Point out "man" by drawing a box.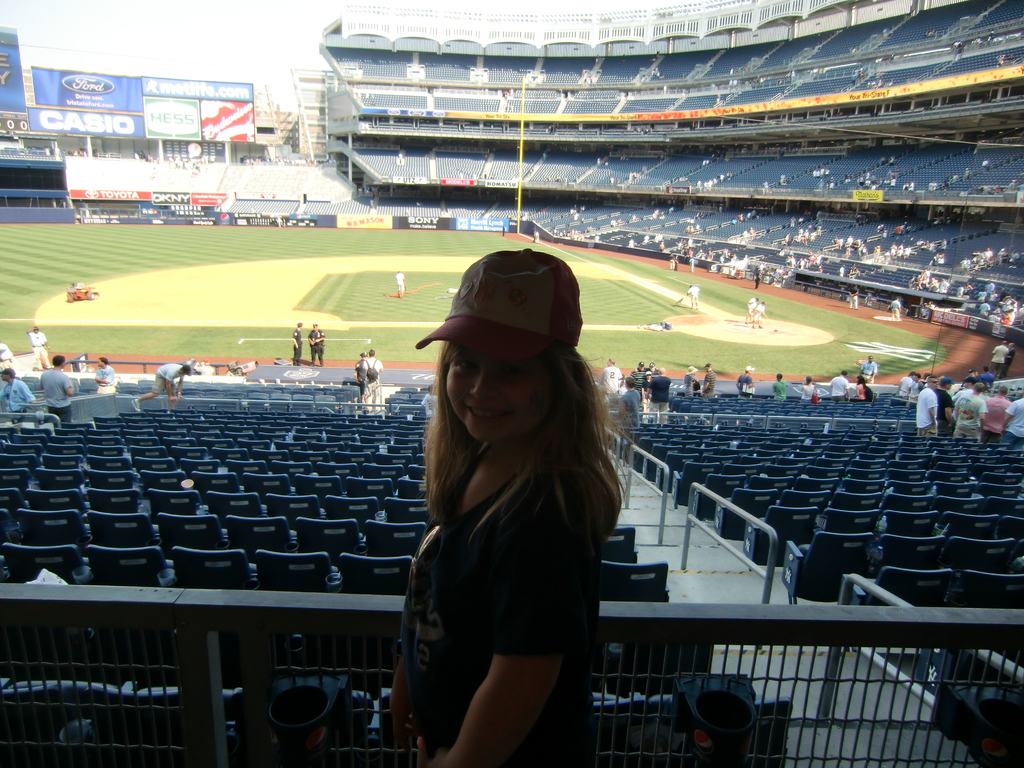
locate(625, 361, 645, 390).
